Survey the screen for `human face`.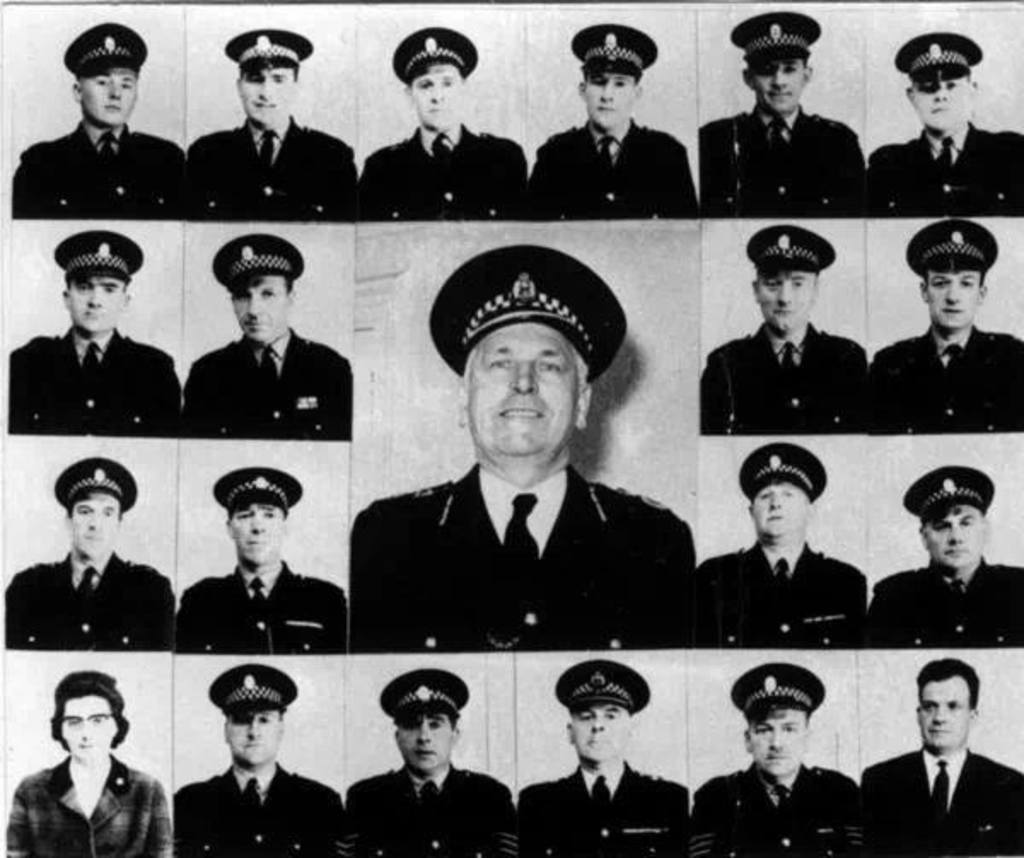
Survey found: 244,63,287,123.
